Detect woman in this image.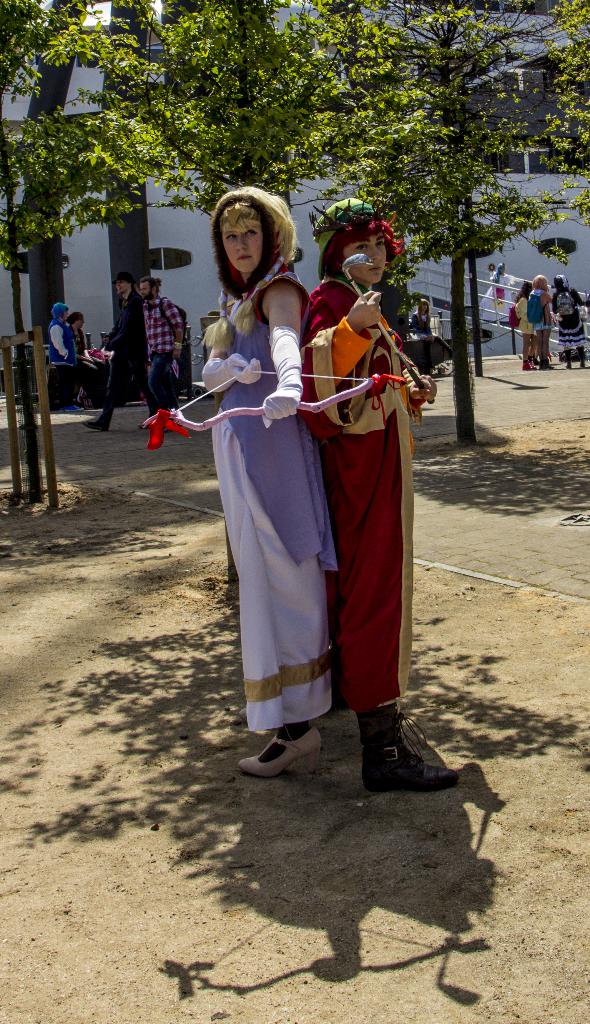
Detection: 291/205/473/791.
